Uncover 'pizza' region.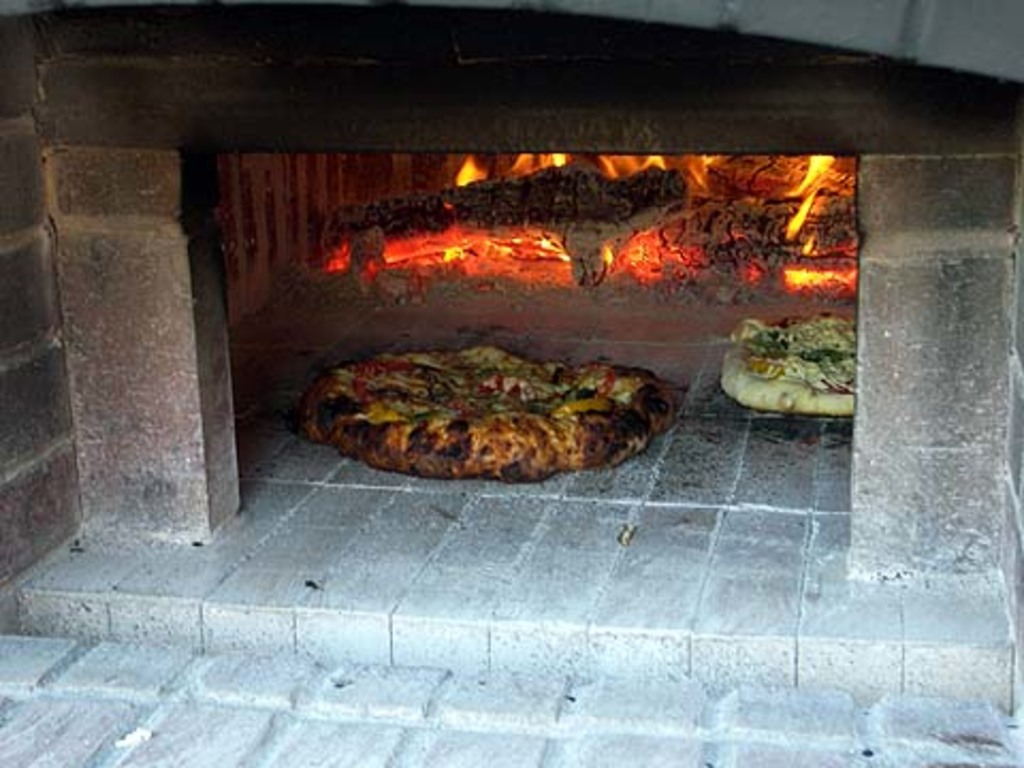
Uncovered: [left=719, top=292, right=853, bottom=425].
